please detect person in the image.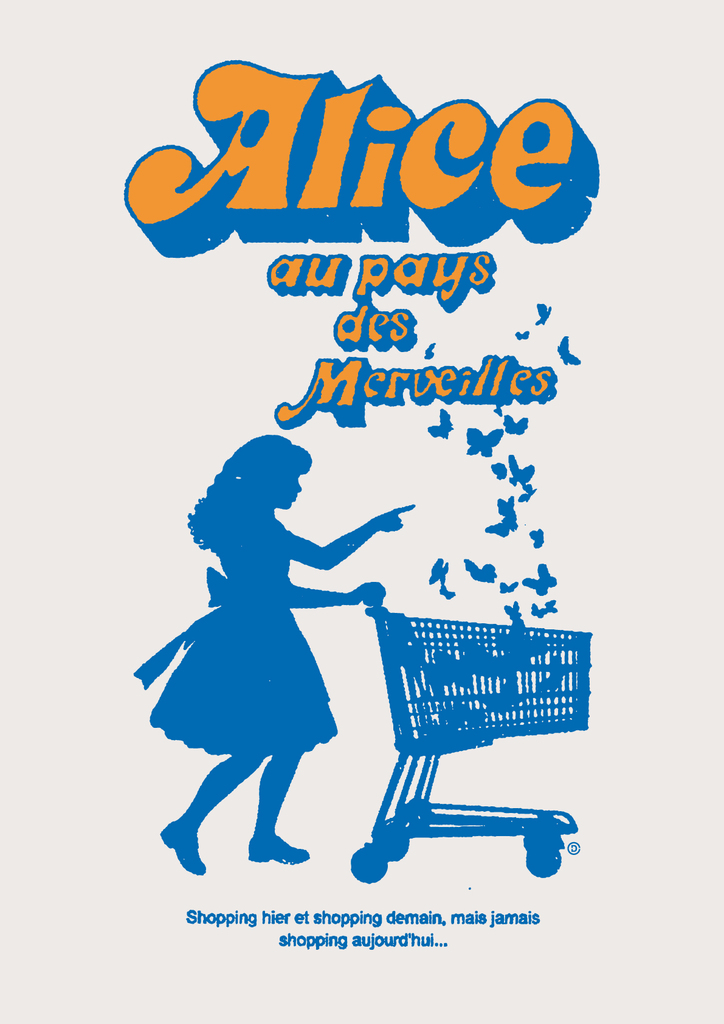
box=[128, 433, 414, 878].
